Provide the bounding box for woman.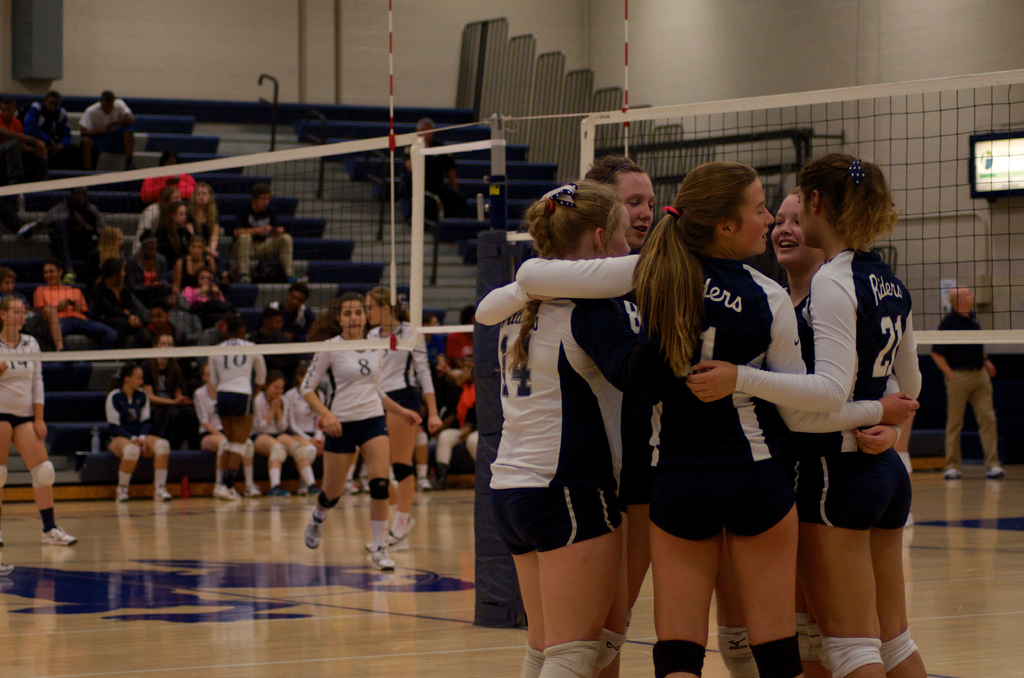
region(35, 257, 122, 345).
